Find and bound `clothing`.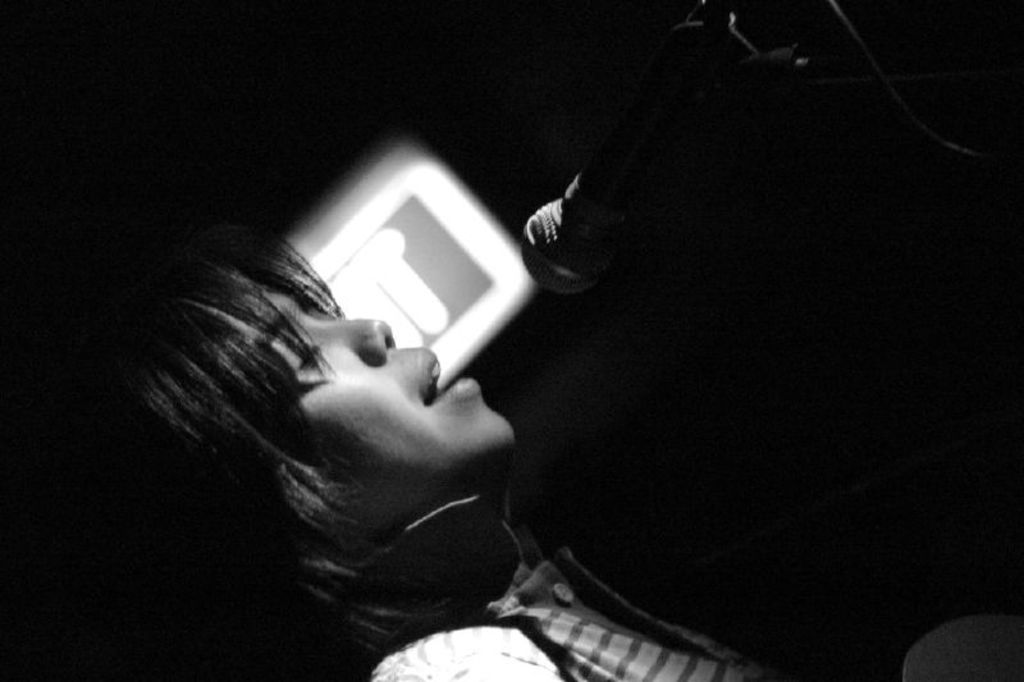
Bound: region(366, 540, 762, 681).
